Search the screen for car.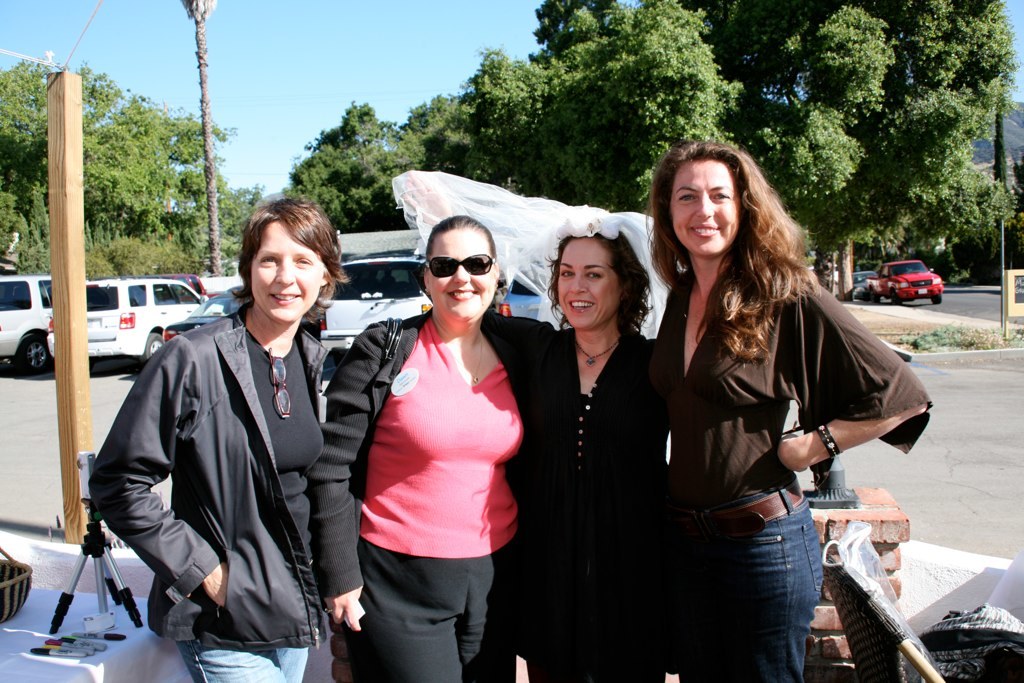
Found at l=0, t=275, r=81, b=375.
